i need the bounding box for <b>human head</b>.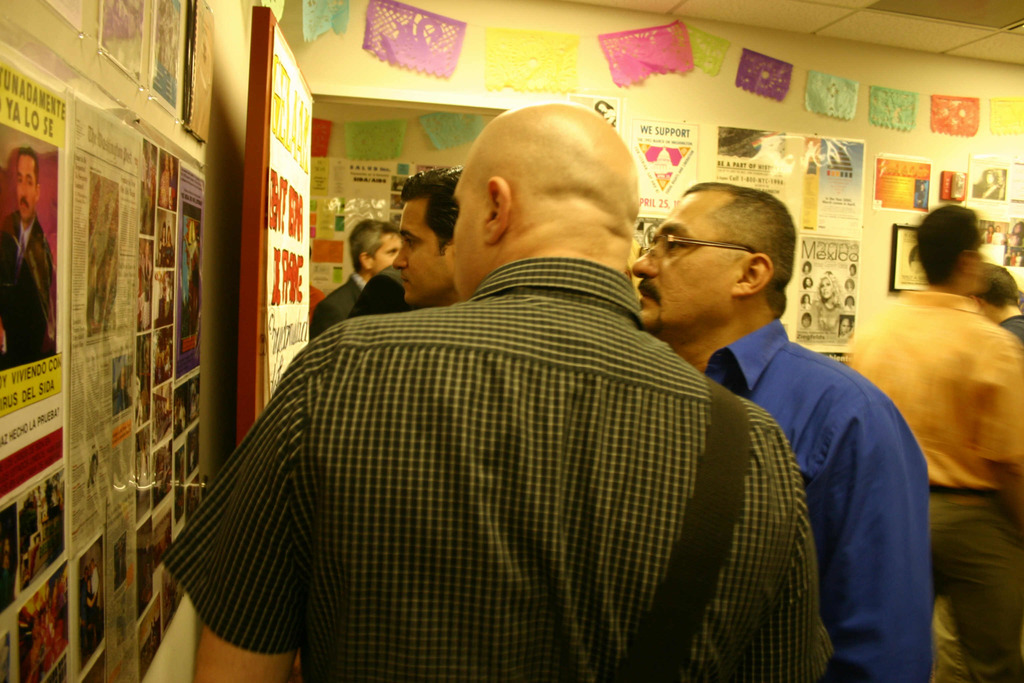
Here it is: 447:97:642:295.
